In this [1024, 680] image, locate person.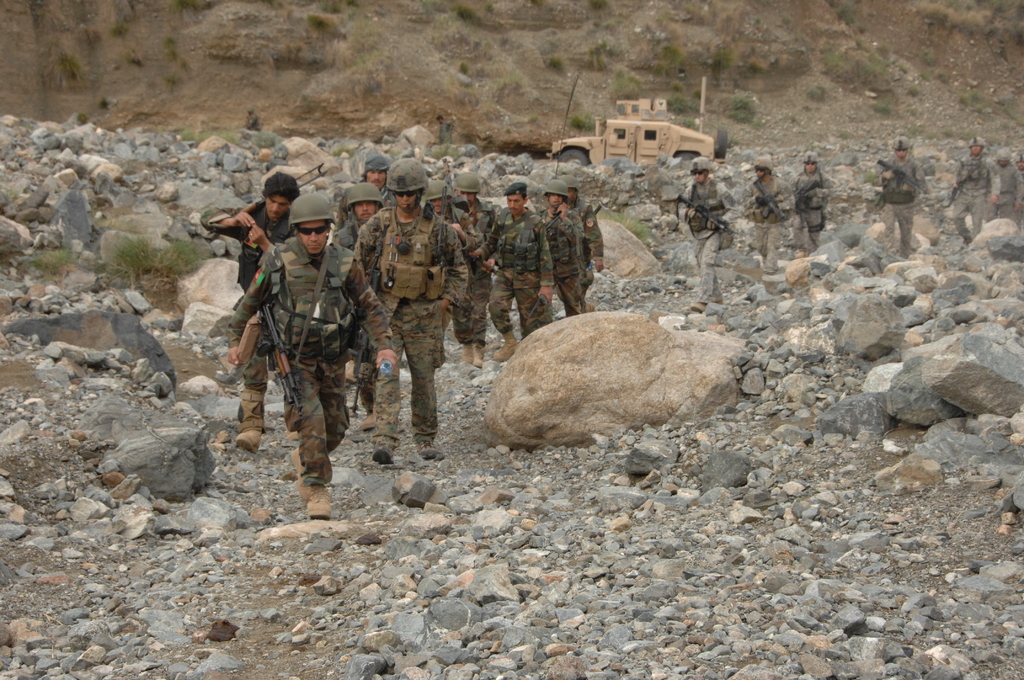
Bounding box: [331,183,388,418].
